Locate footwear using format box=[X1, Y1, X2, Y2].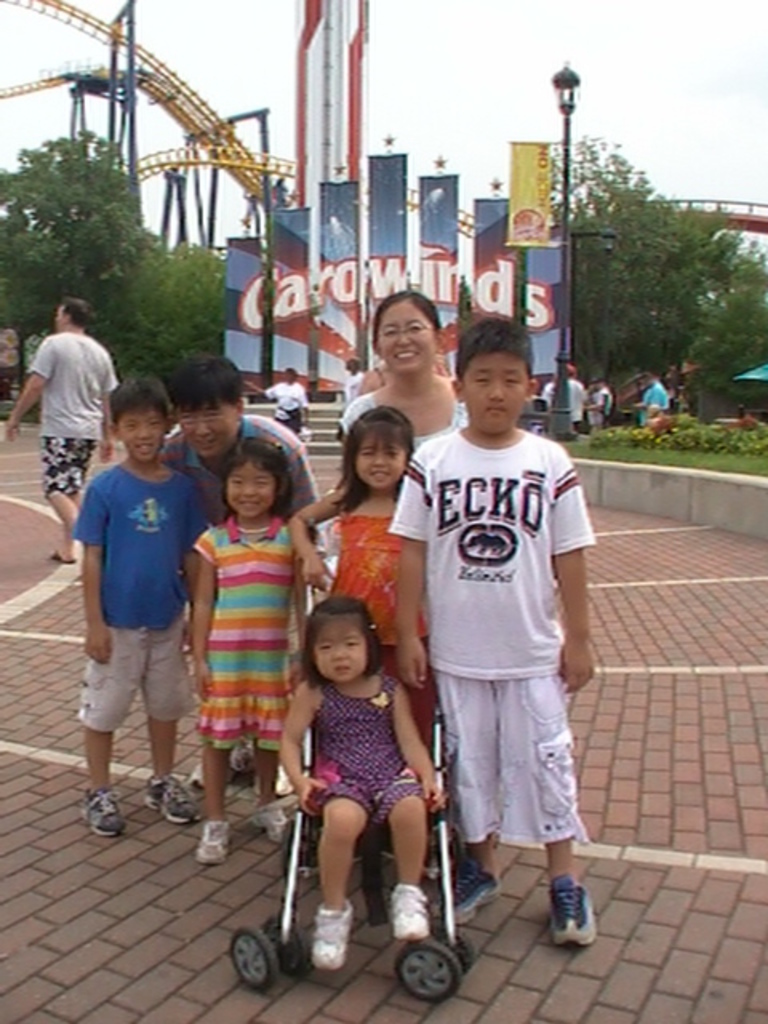
box=[144, 779, 192, 824].
